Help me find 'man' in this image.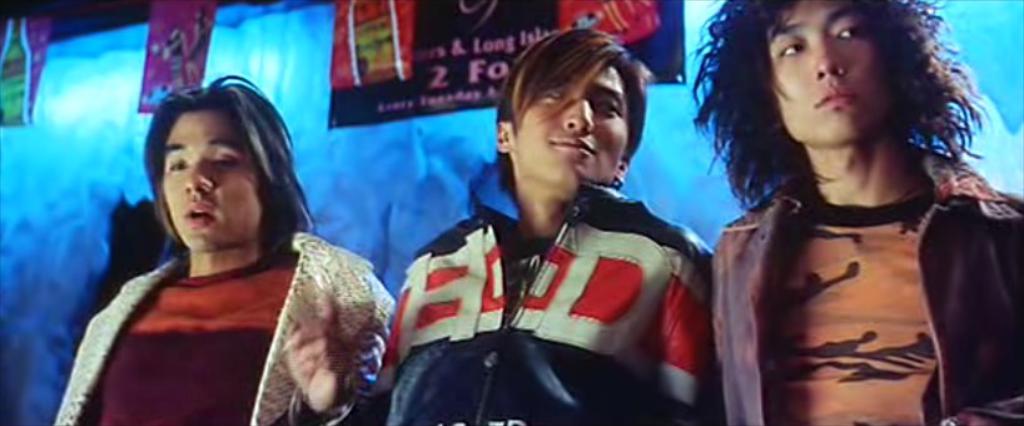
Found it: x1=41, y1=70, x2=403, y2=425.
